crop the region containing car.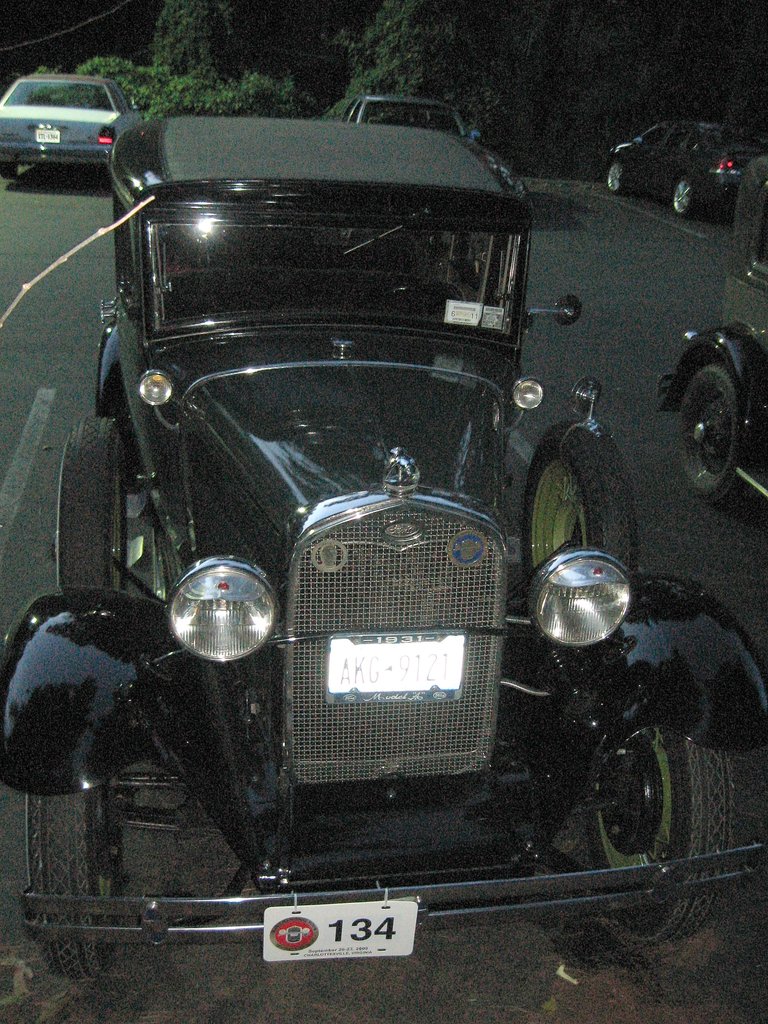
Crop region: 598, 115, 767, 213.
